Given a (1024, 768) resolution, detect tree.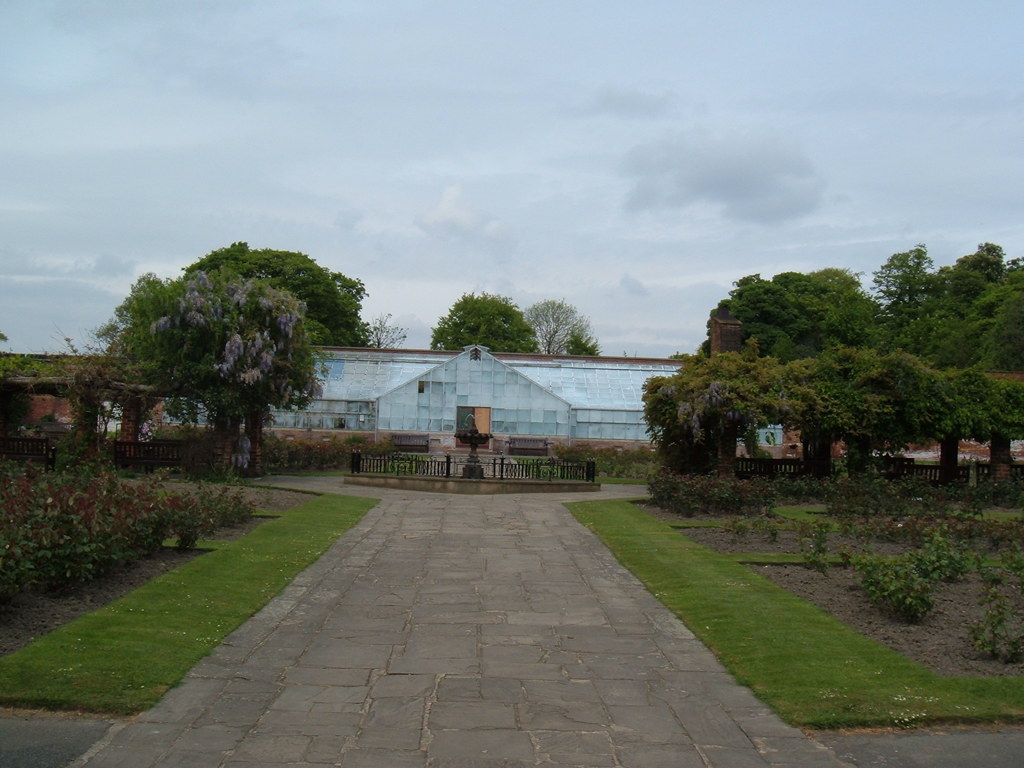
locate(636, 341, 797, 490).
